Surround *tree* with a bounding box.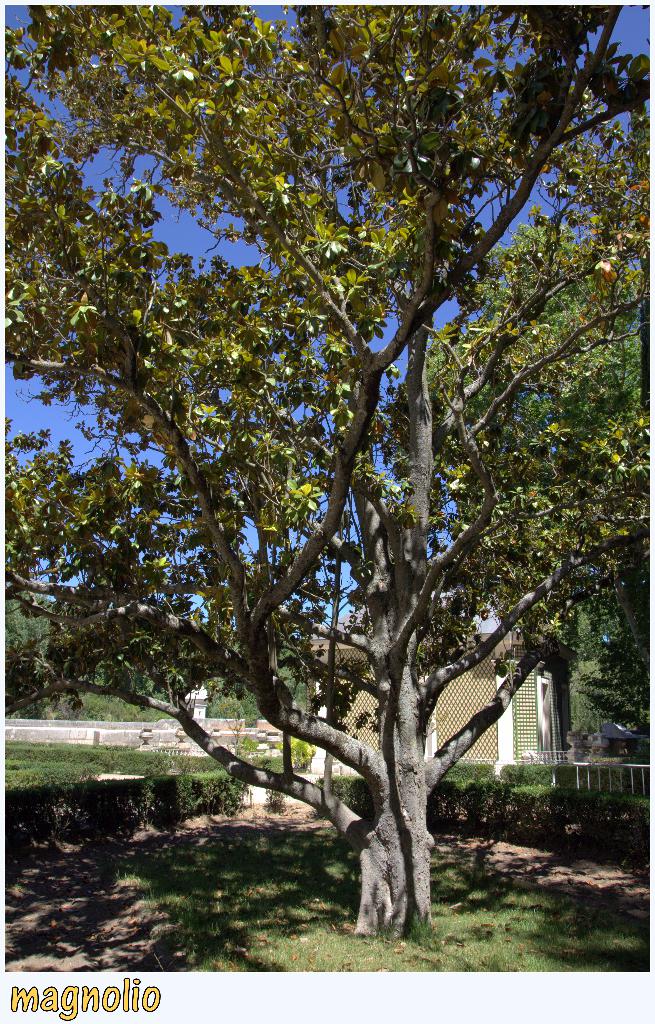
{"left": 22, "top": 40, "right": 624, "bottom": 947}.
